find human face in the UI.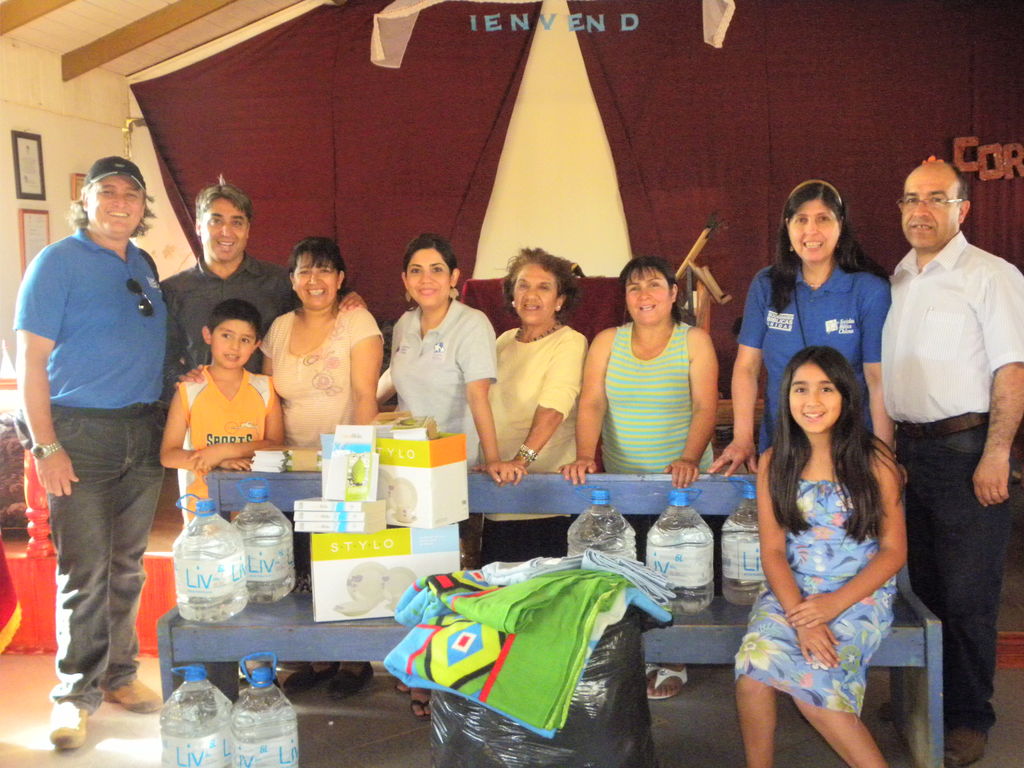
UI element at x1=86 y1=179 x2=147 y2=241.
